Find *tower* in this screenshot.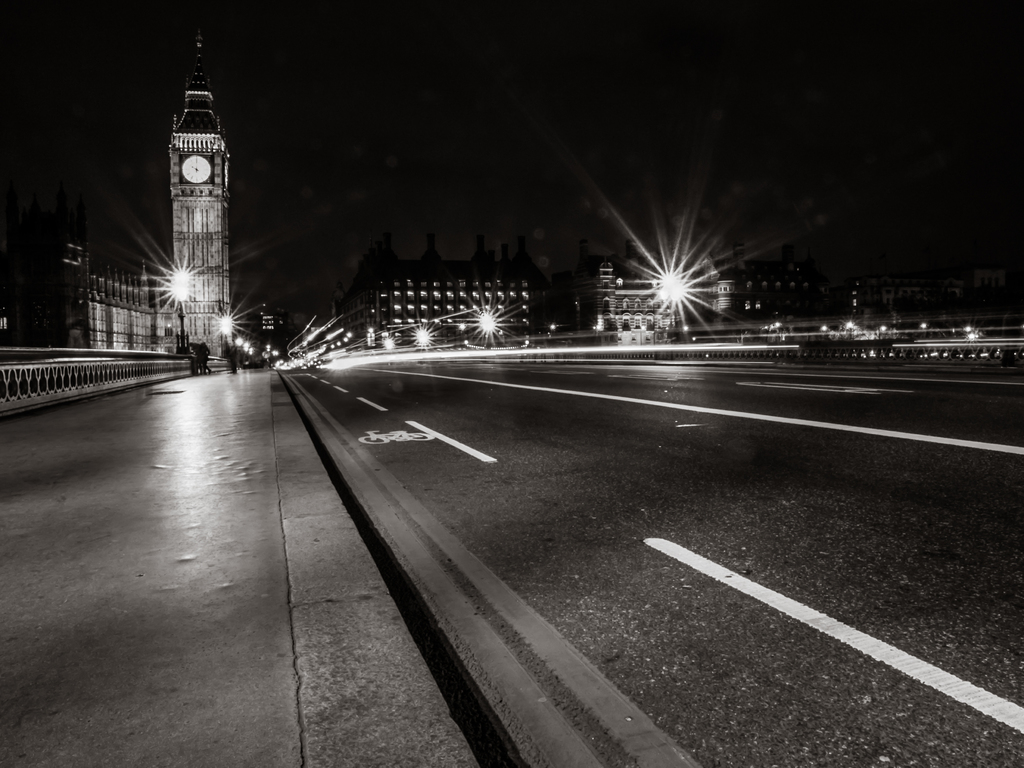
The bounding box for *tower* is rect(138, 22, 237, 322).
